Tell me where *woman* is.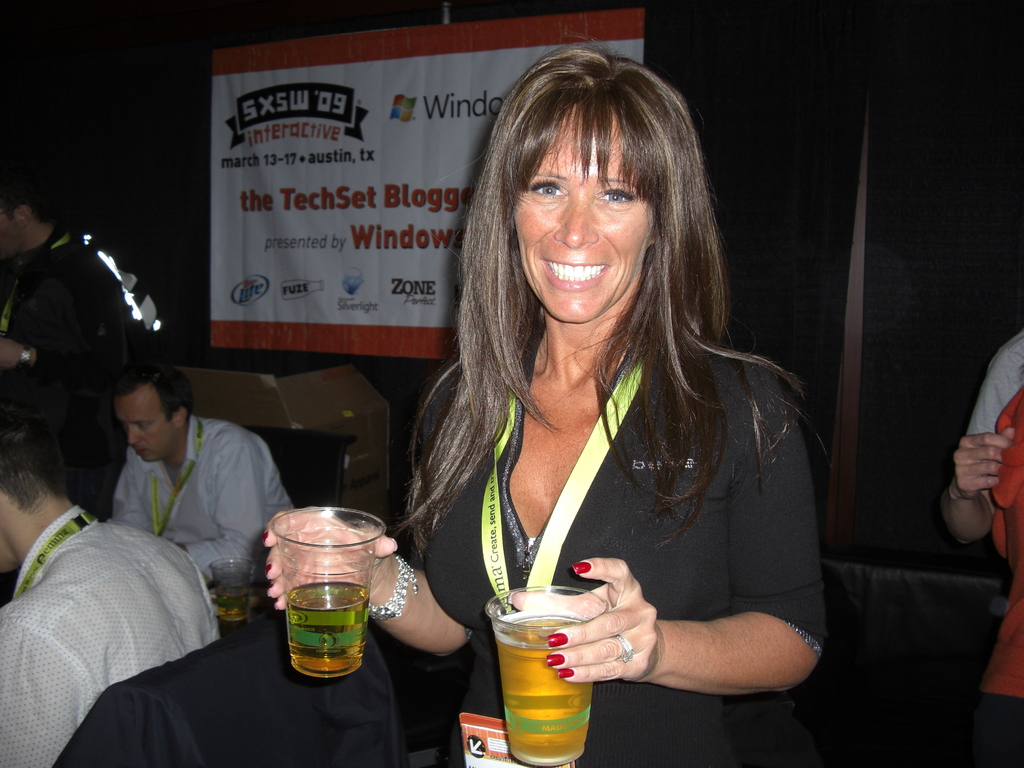
*woman* is at <bbox>273, 38, 801, 767</bbox>.
